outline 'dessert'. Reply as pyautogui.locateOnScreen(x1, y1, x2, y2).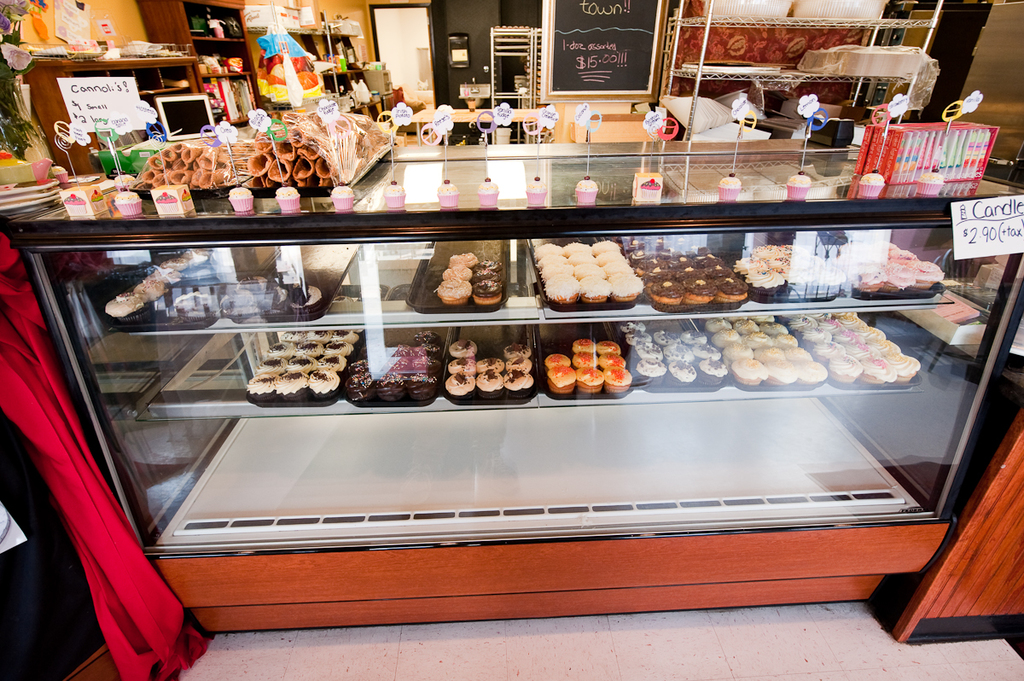
pyautogui.locateOnScreen(629, 335, 648, 344).
